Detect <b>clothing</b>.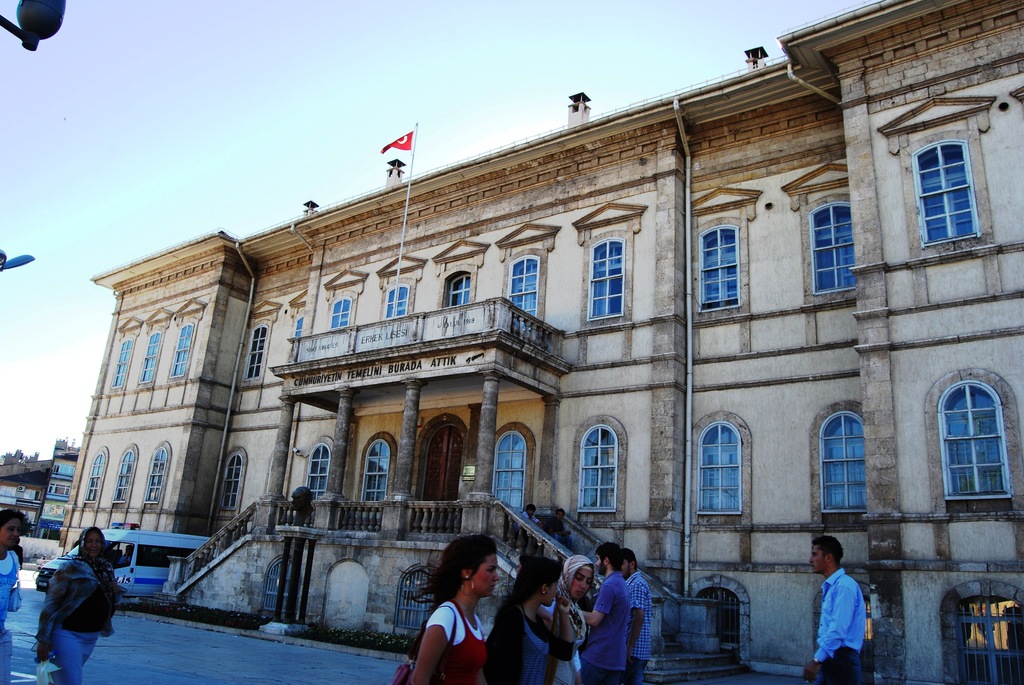
Detected at 512, 510, 542, 544.
